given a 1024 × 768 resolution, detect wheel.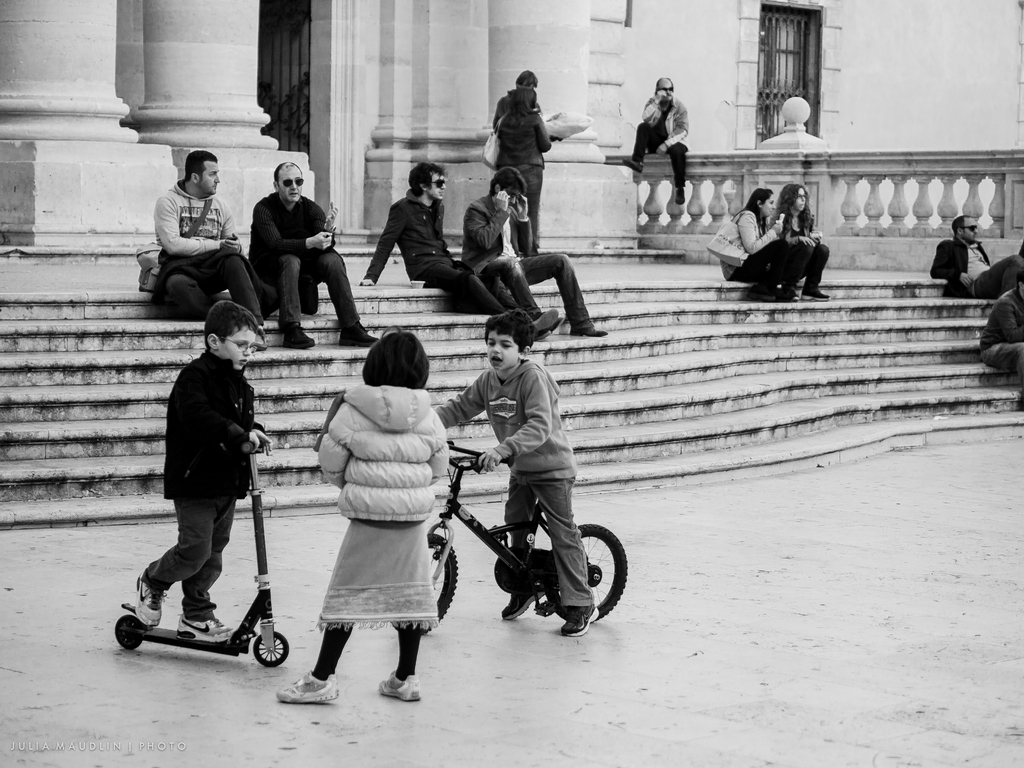
250 631 290 666.
